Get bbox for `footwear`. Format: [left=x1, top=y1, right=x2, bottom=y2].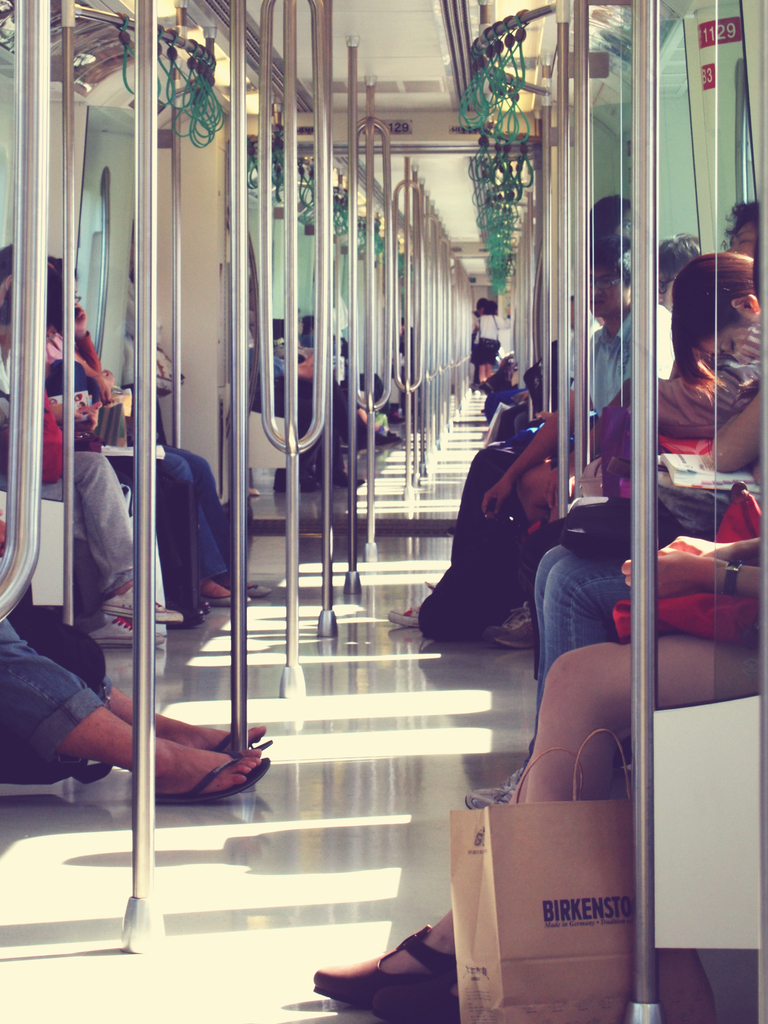
[left=464, top=769, right=518, bottom=812].
